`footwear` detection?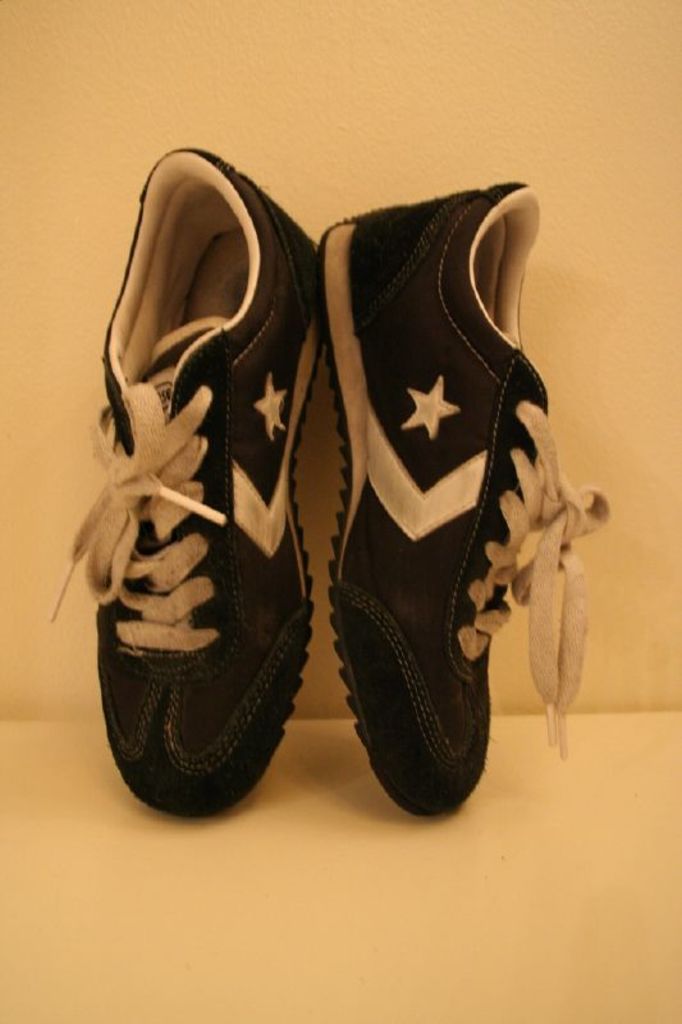
(311,182,609,820)
